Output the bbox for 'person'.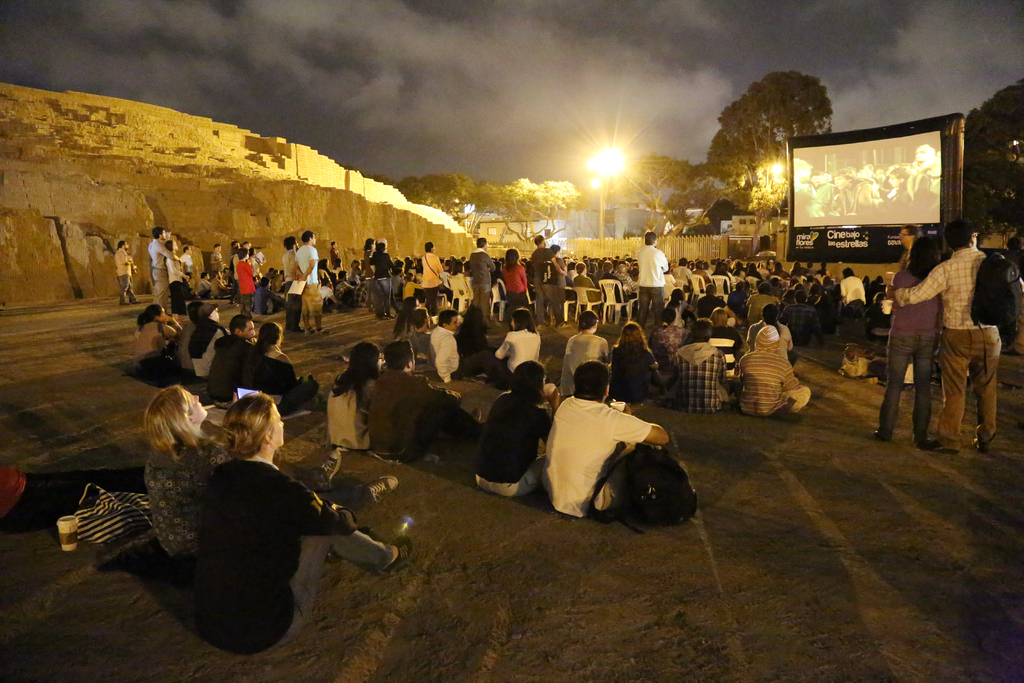
557,309,611,397.
